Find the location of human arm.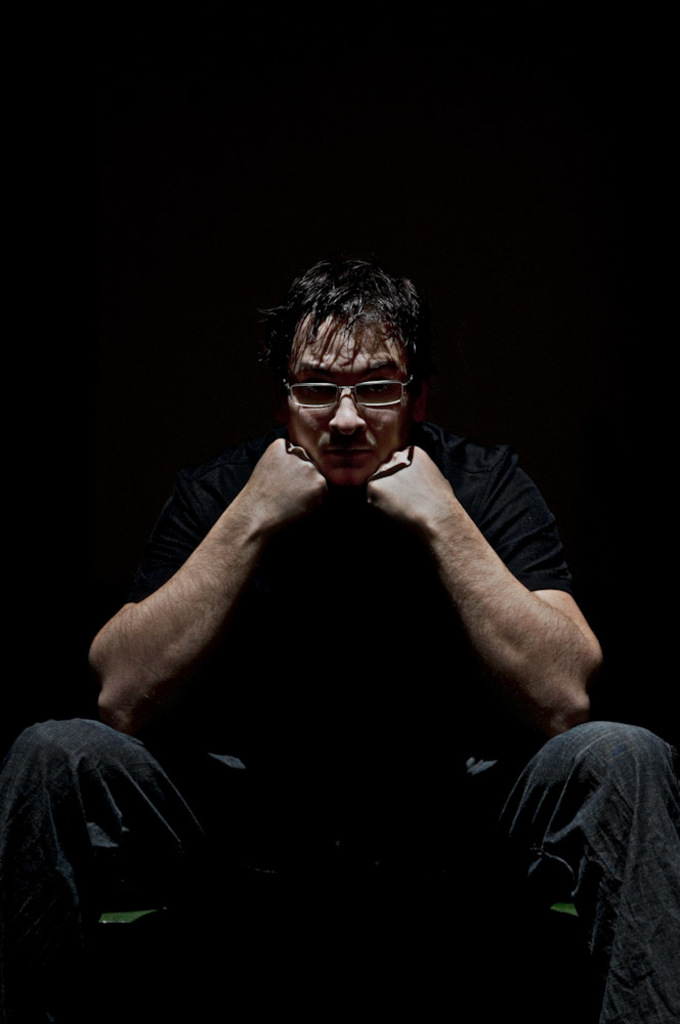
Location: (x1=405, y1=432, x2=609, y2=791).
